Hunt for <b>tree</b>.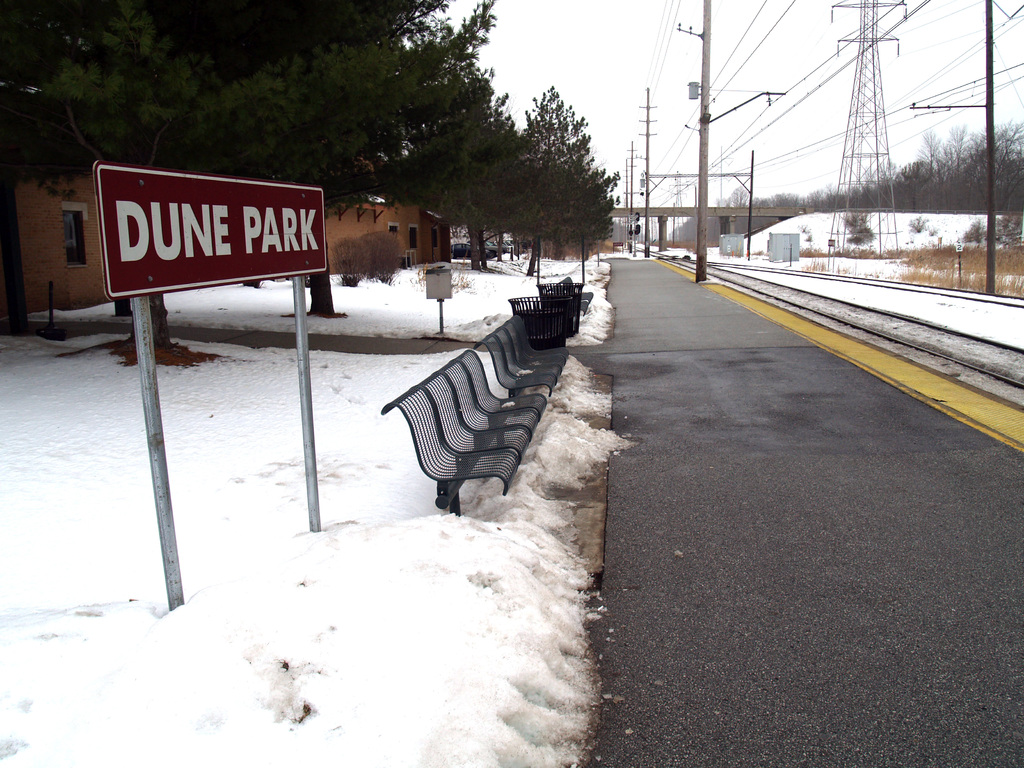
Hunted down at <region>339, 0, 492, 207</region>.
